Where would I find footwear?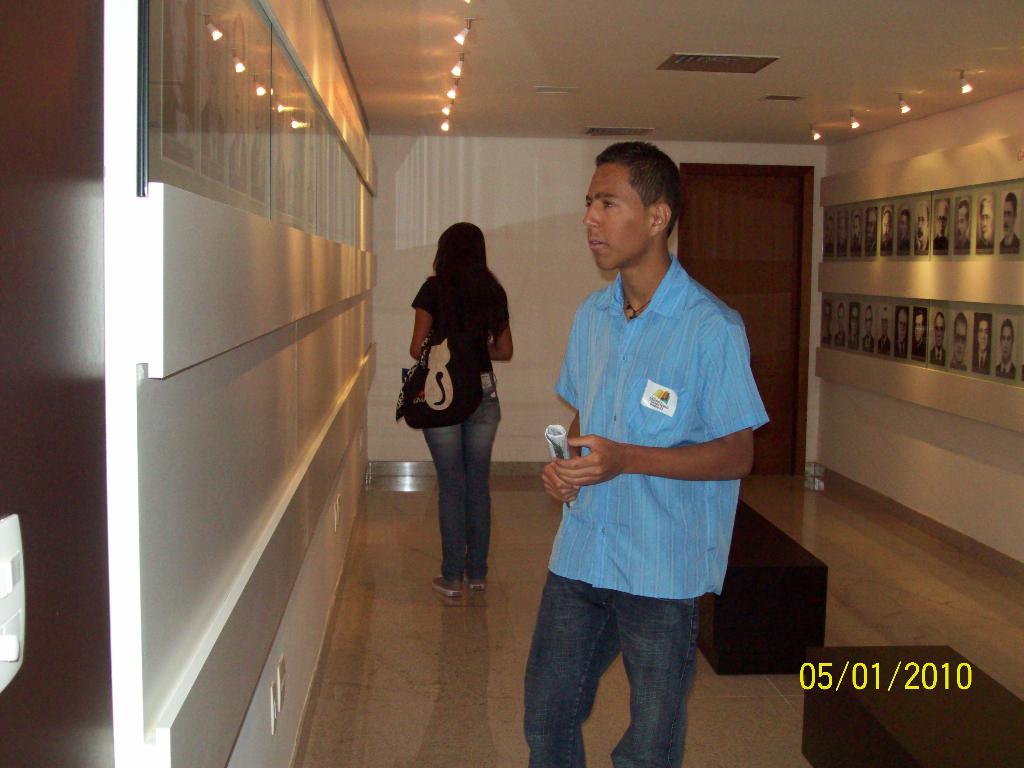
At {"left": 429, "top": 579, "right": 461, "bottom": 597}.
